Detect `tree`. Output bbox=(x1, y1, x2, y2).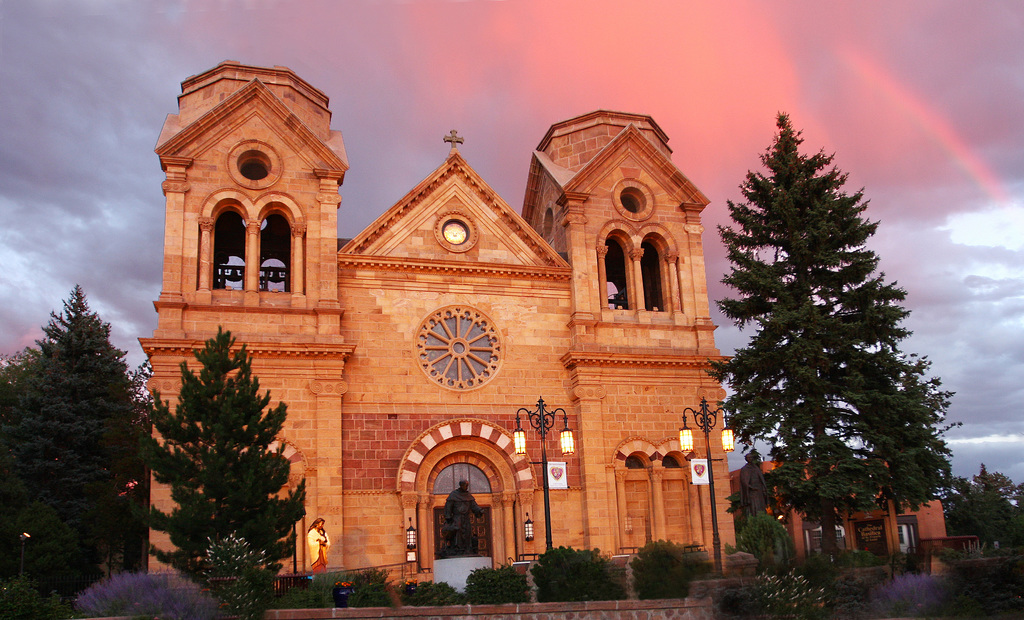
bbox=(940, 475, 1023, 546).
